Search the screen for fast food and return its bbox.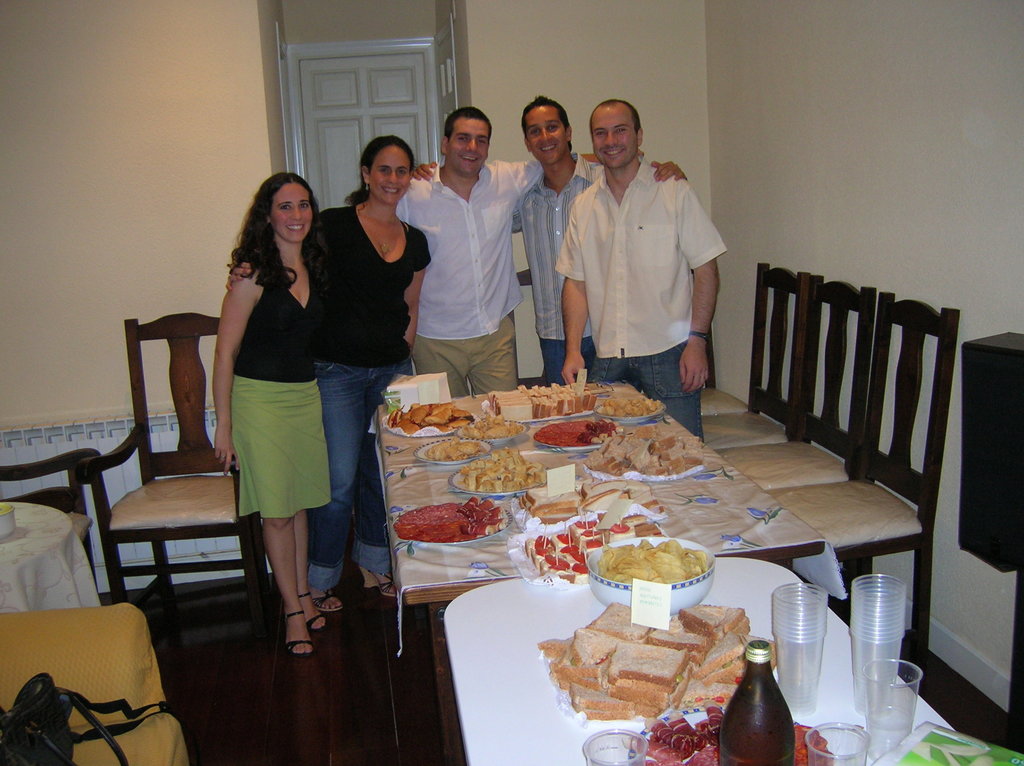
Found: [x1=386, y1=401, x2=477, y2=438].
